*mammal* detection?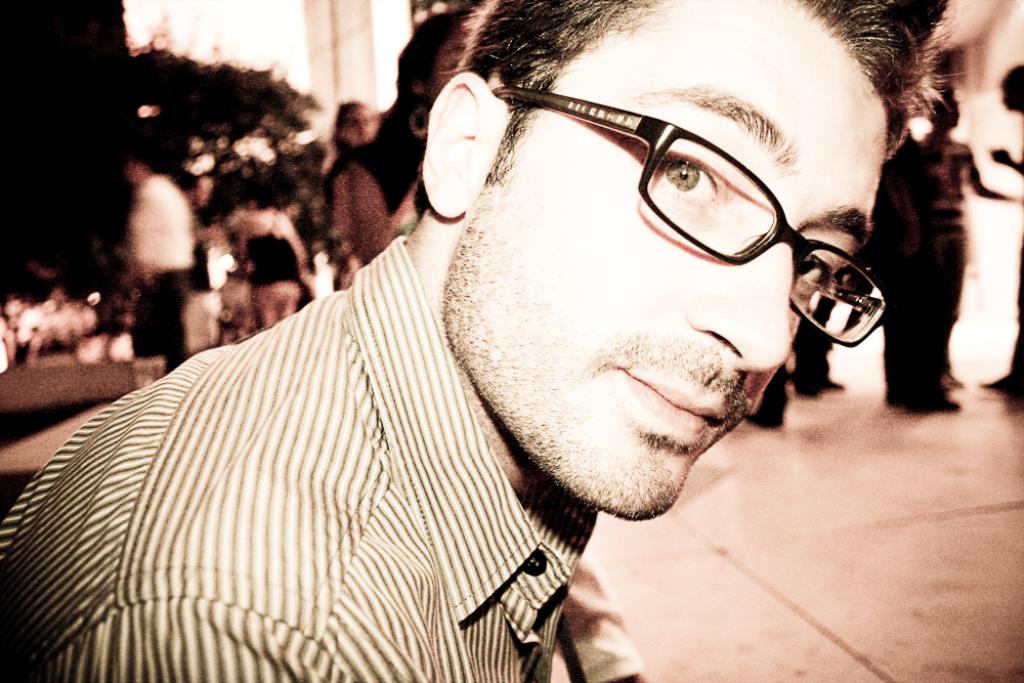
(323,102,397,291)
